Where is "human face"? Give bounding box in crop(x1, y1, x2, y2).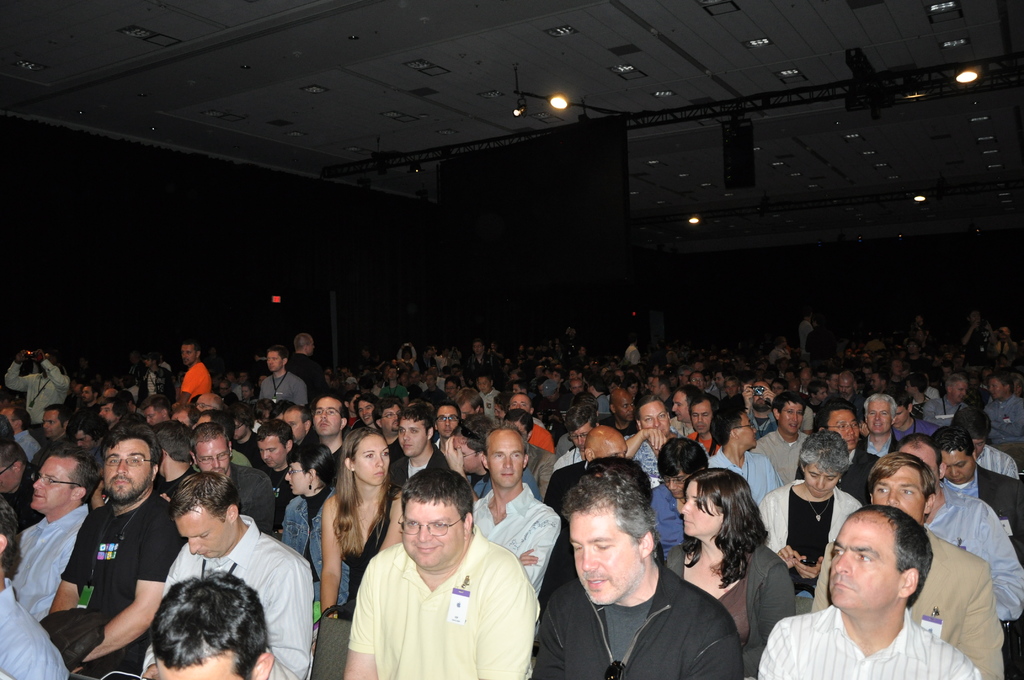
crop(639, 403, 669, 437).
